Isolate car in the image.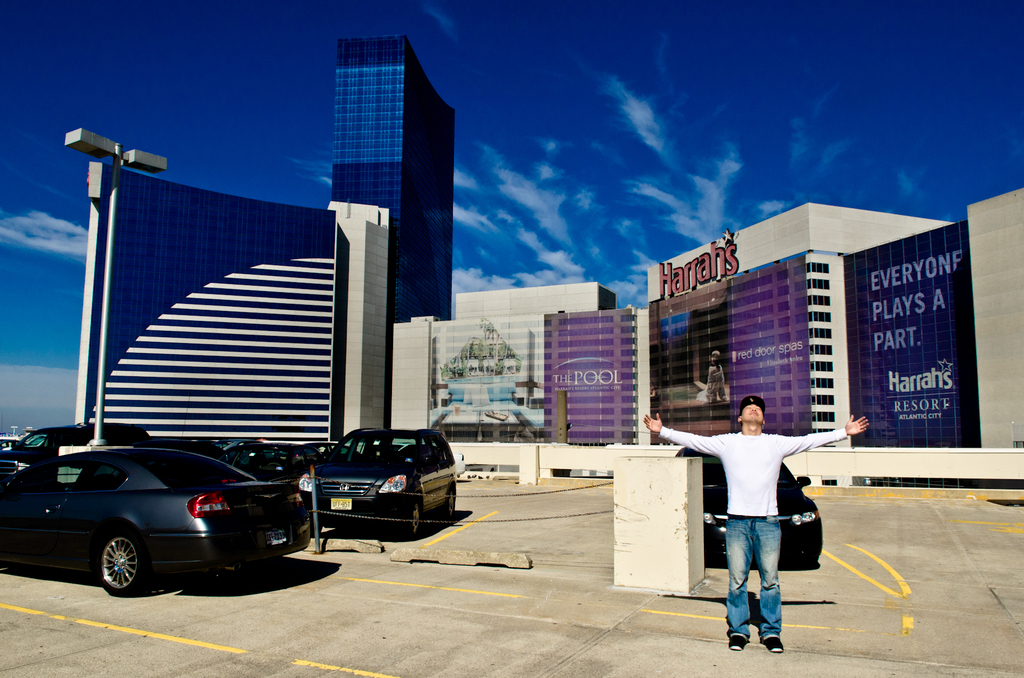
Isolated region: <box>0,444,313,593</box>.
